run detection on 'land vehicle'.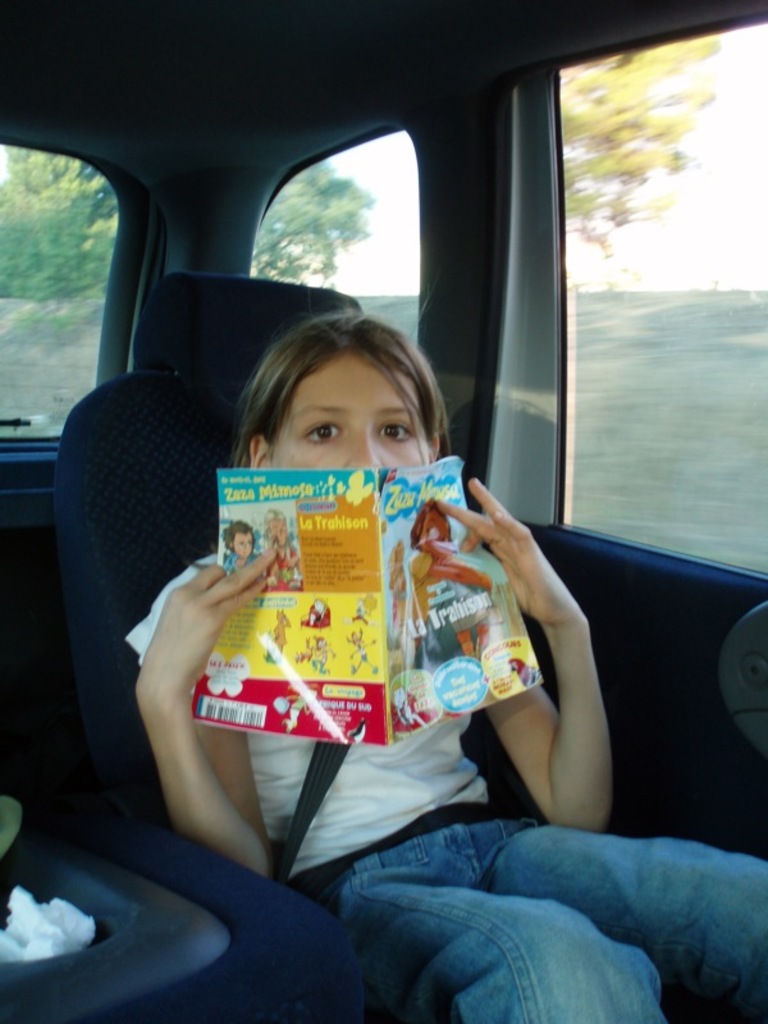
Result: [left=0, top=0, right=767, bottom=1023].
